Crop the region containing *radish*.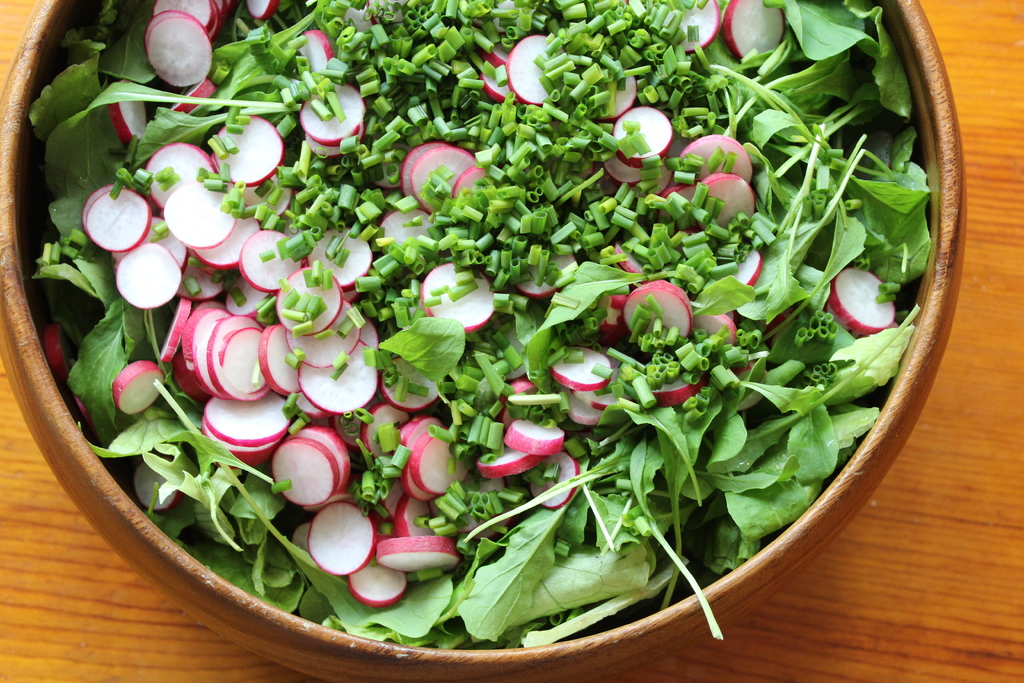
Crop region: x1=43, y1=322, x2=73, y2=381.
